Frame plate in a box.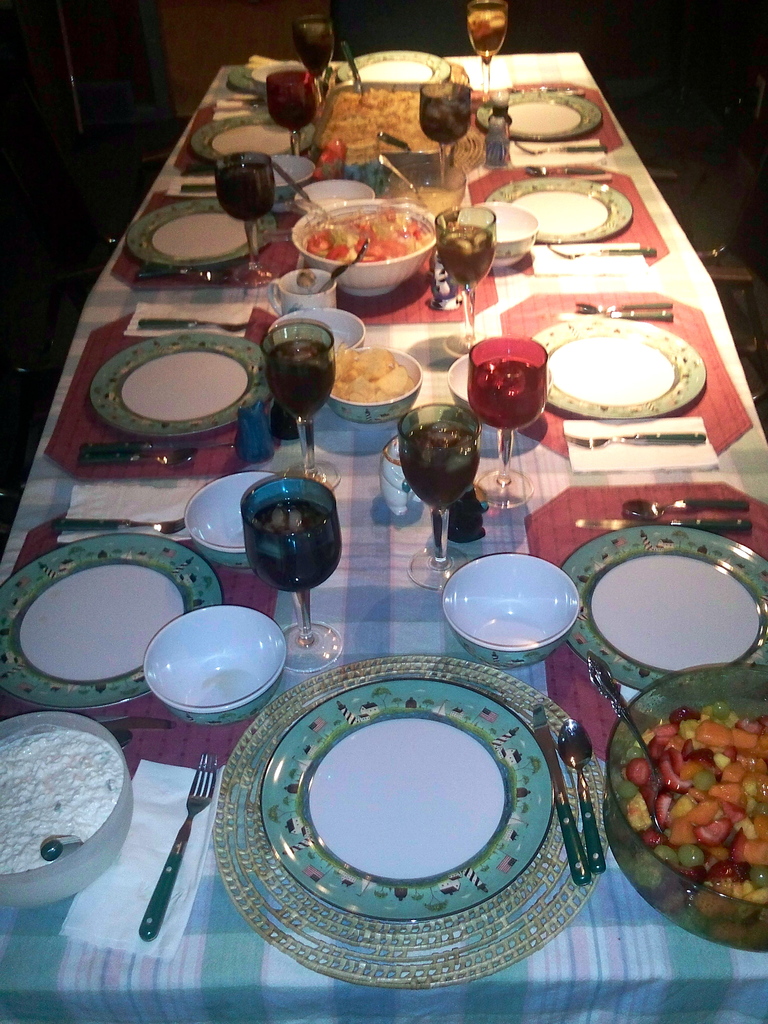
[x1=530, y1=316, x2=714, y2=428].
